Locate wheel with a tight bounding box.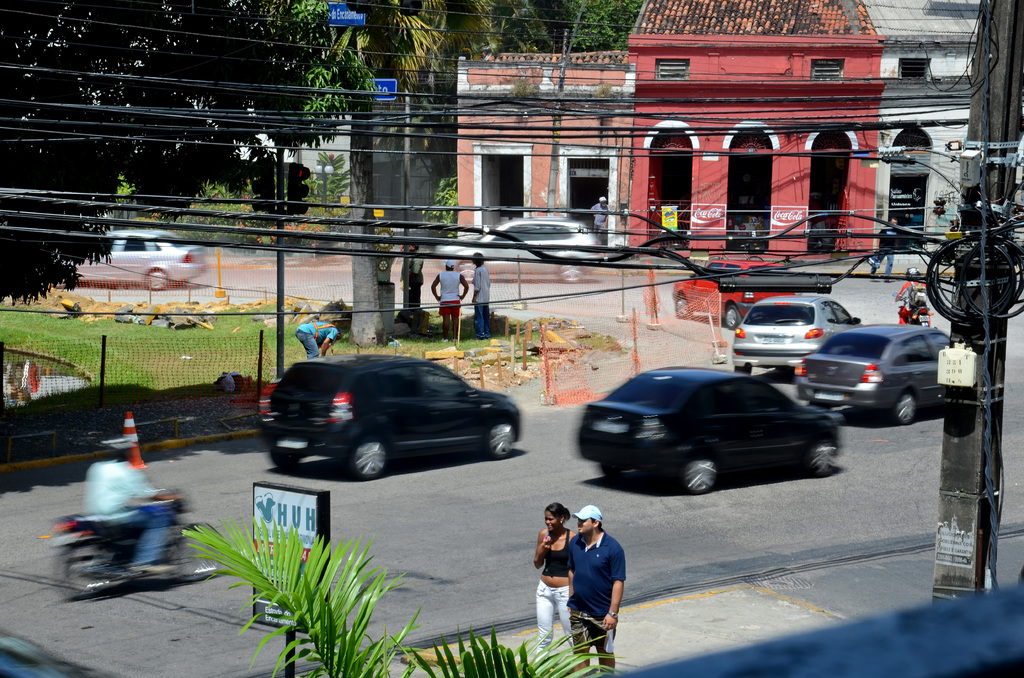
(675, 297, 691, 316).
